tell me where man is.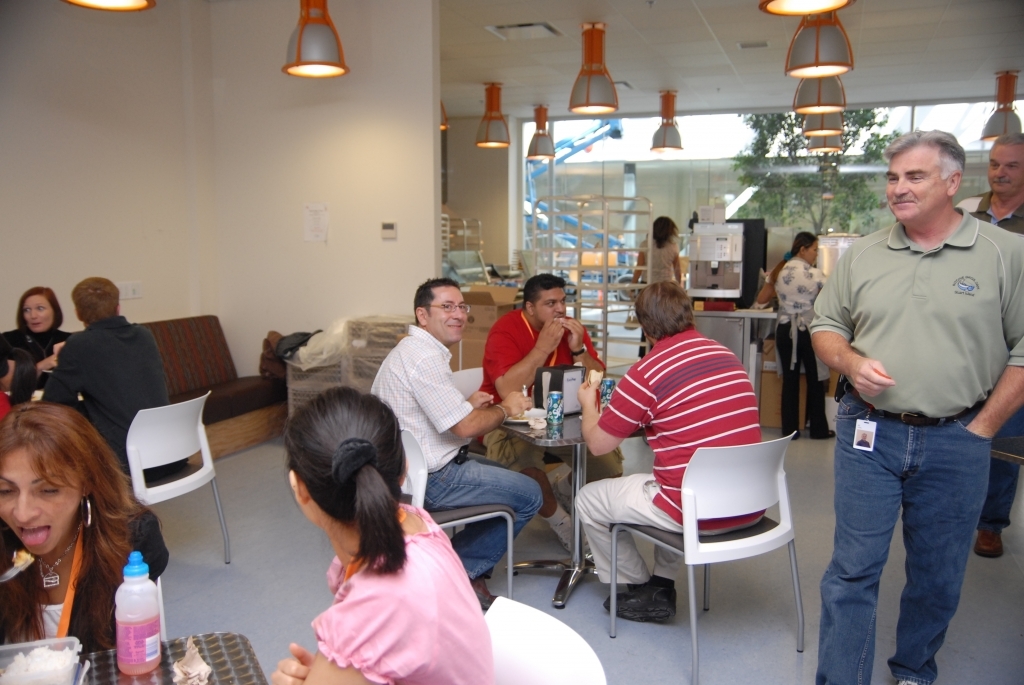
man is at bbox(481, 270, 609, 481).
